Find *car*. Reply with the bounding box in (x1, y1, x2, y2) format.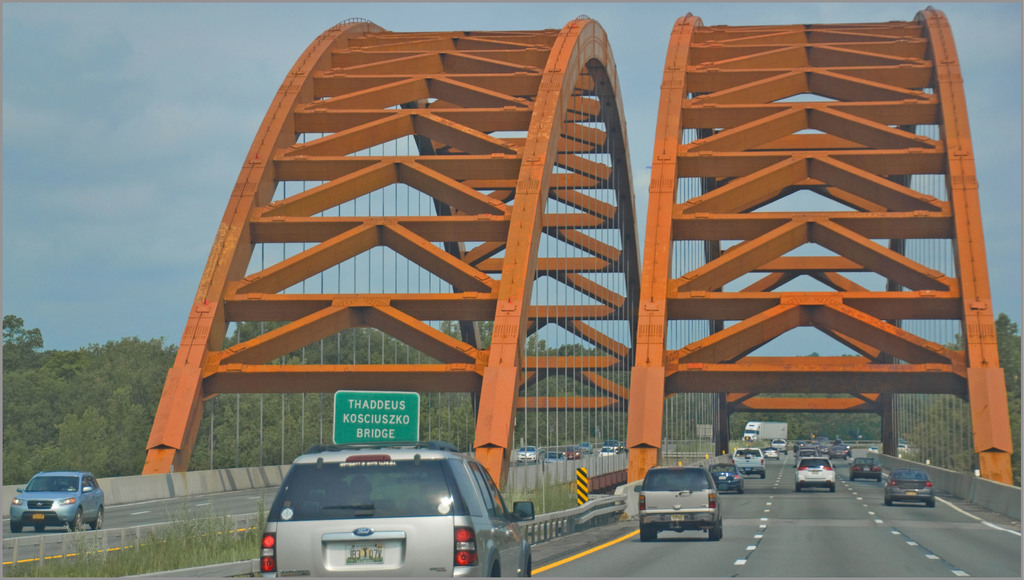
(630, 463, 722, 541).
